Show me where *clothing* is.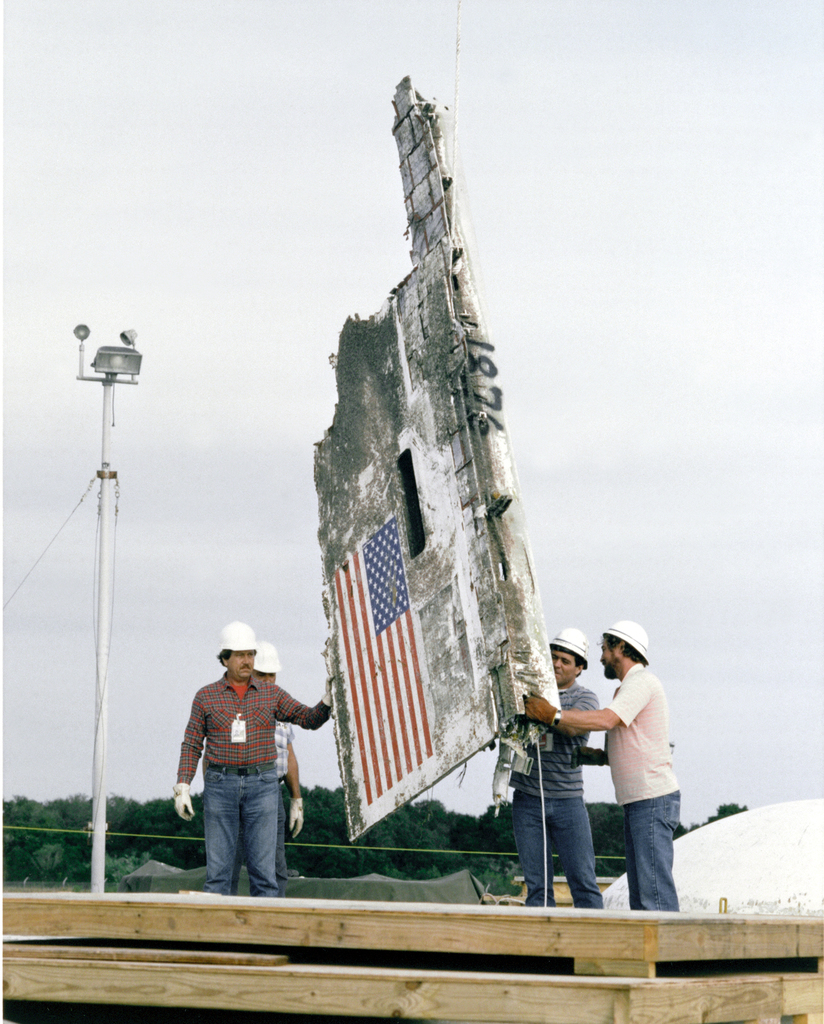
*clothing* is at [left=593, top=653, right=679, bottom=916].
